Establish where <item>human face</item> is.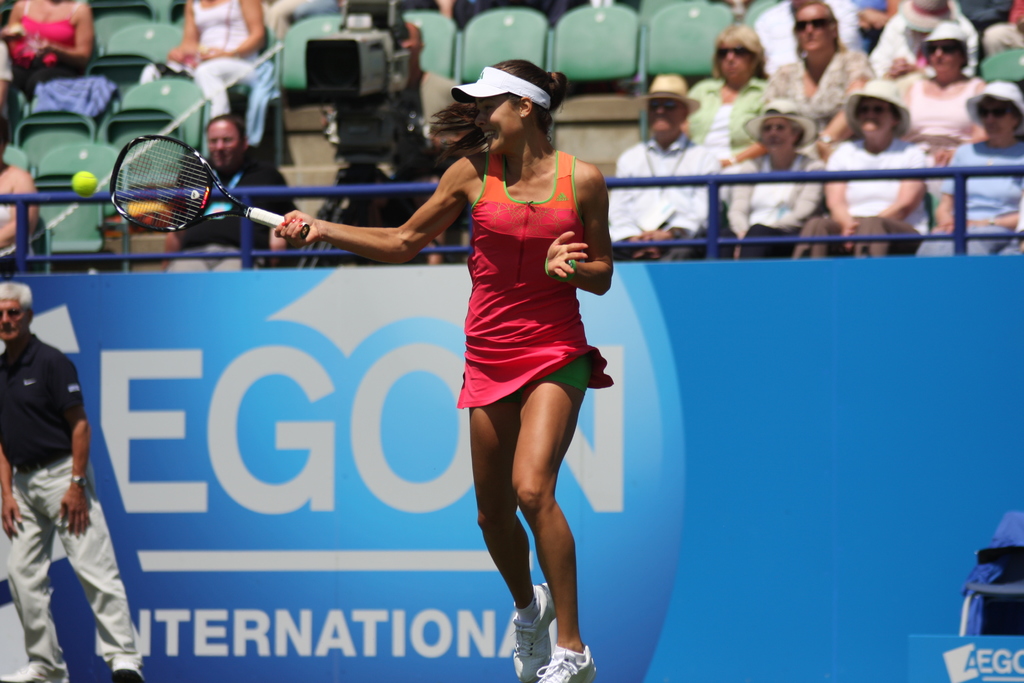
Established at BBox(646, 97, 683, 134).
